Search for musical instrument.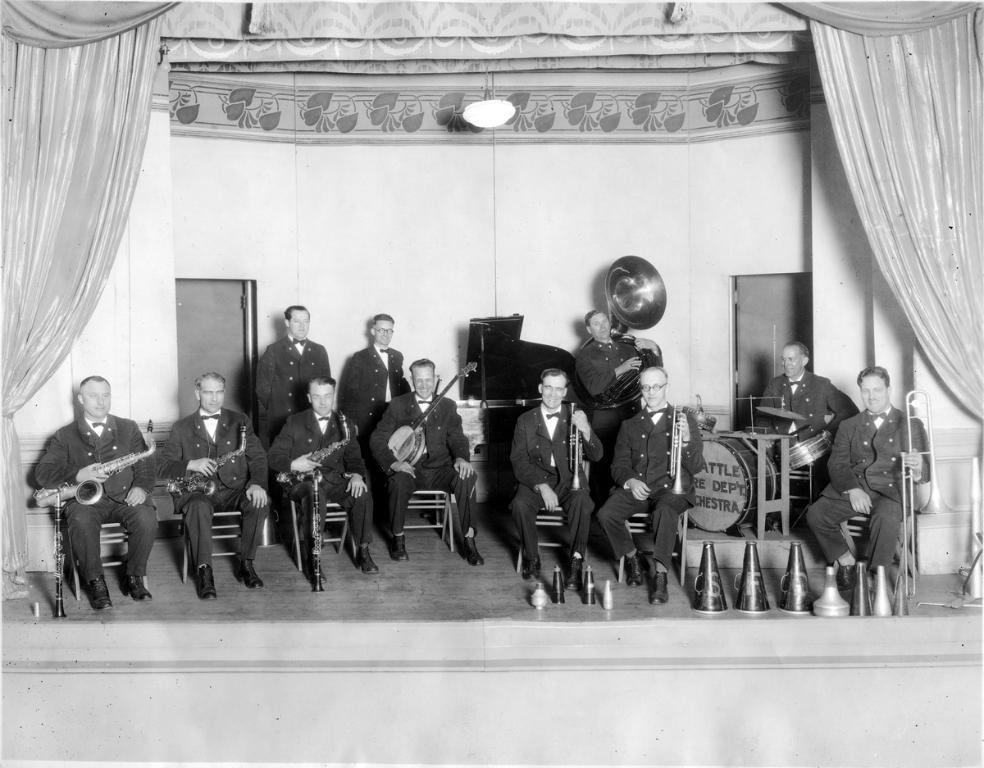
Found at [673,429,786,547].
